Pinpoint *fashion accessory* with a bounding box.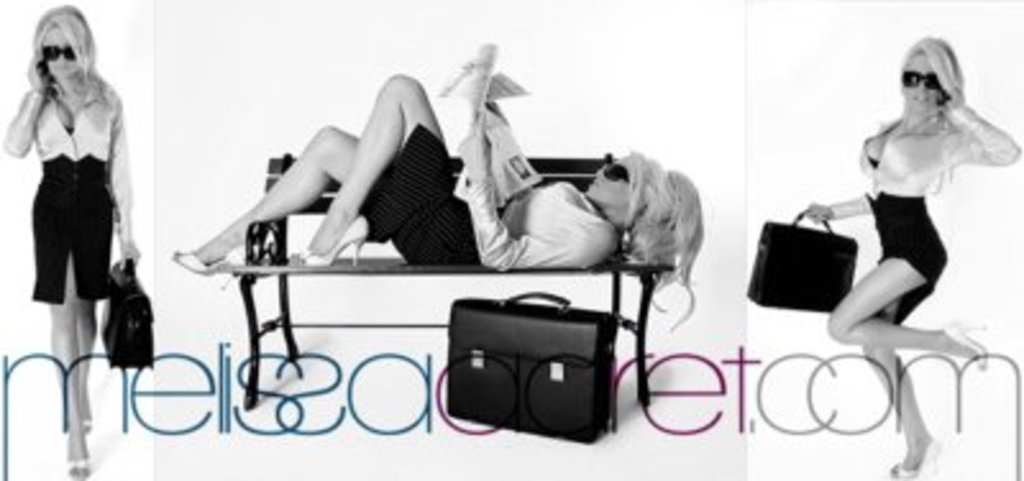
(x1=945, y1=320, x2=991, y2=371).
